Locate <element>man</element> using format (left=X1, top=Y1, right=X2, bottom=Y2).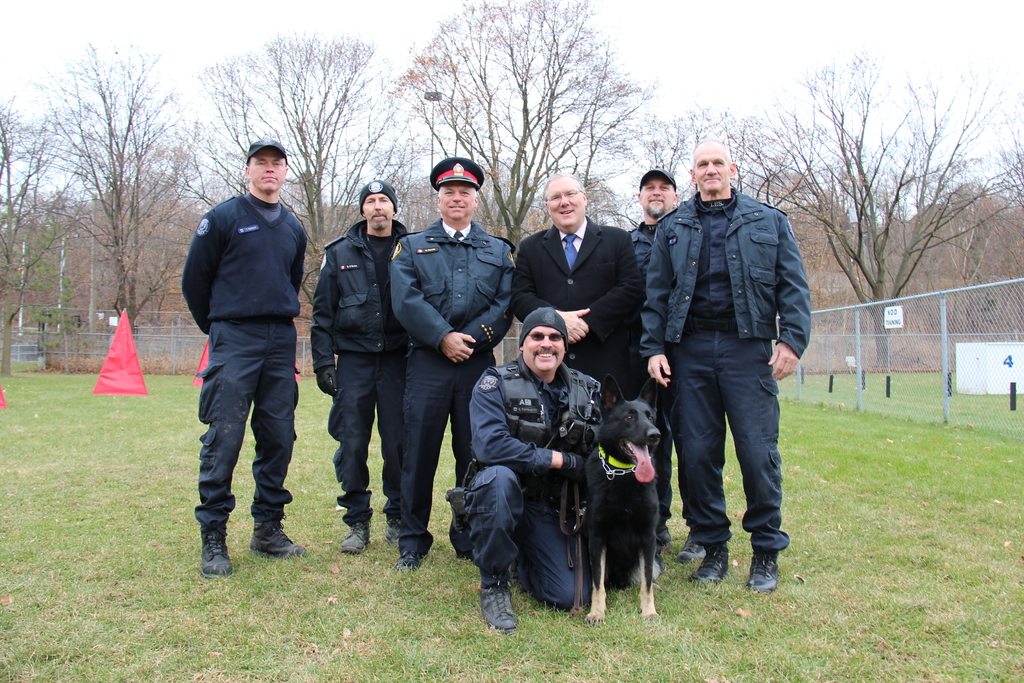
(left=178, top=136, right=308, bottom=580).
